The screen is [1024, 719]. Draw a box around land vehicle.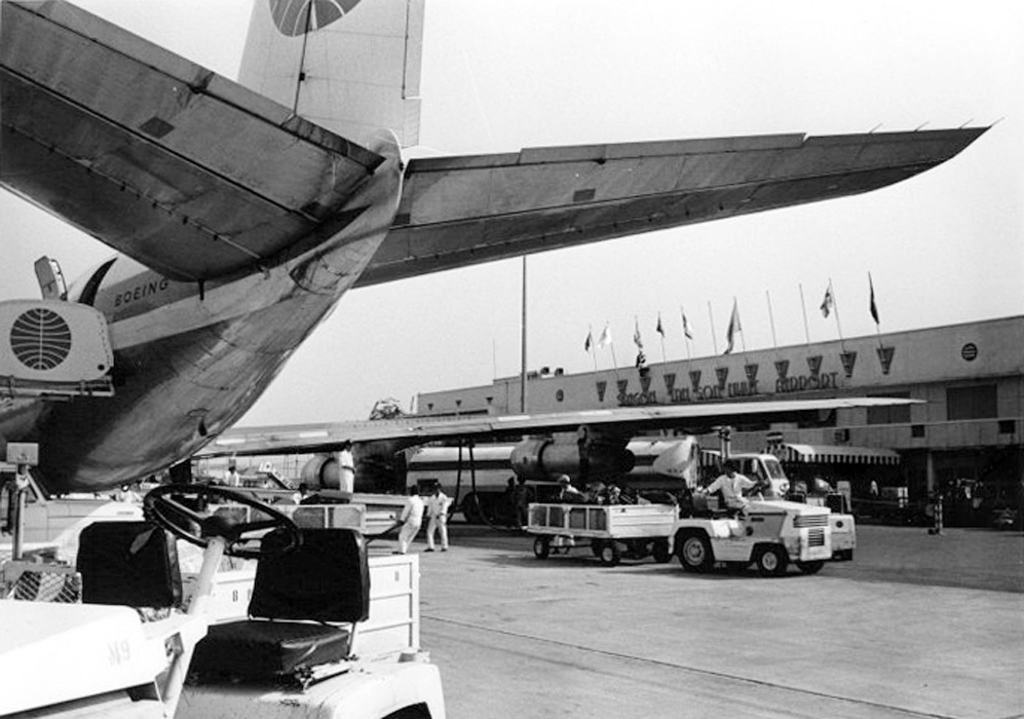
bbox(524, 470, 858, 578).
